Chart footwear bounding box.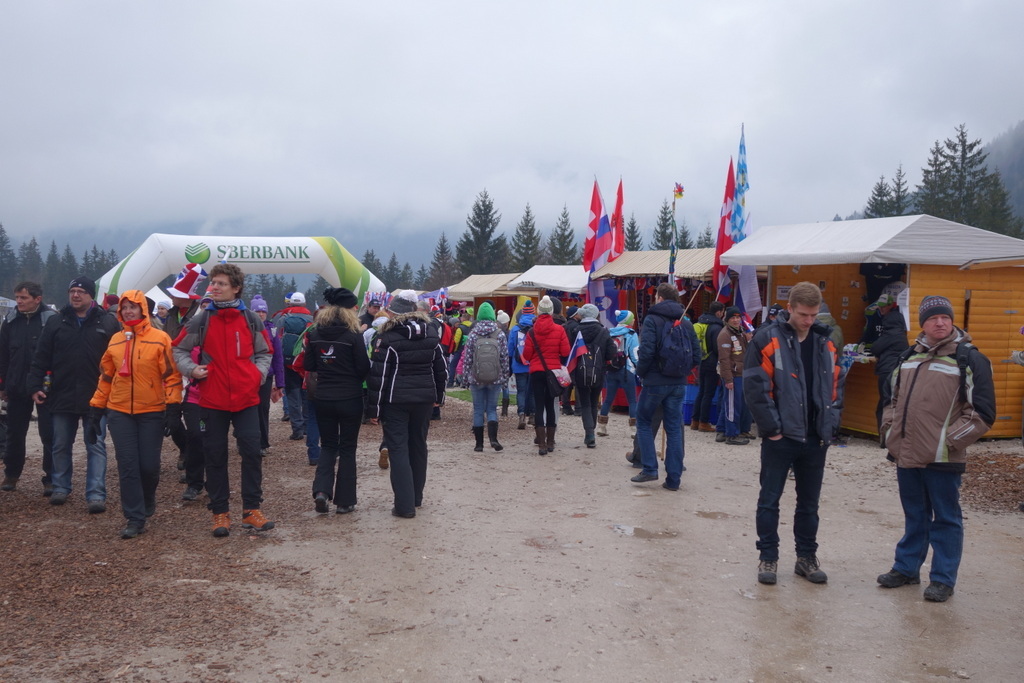
Charted: box(87, 497, 104, 512).
